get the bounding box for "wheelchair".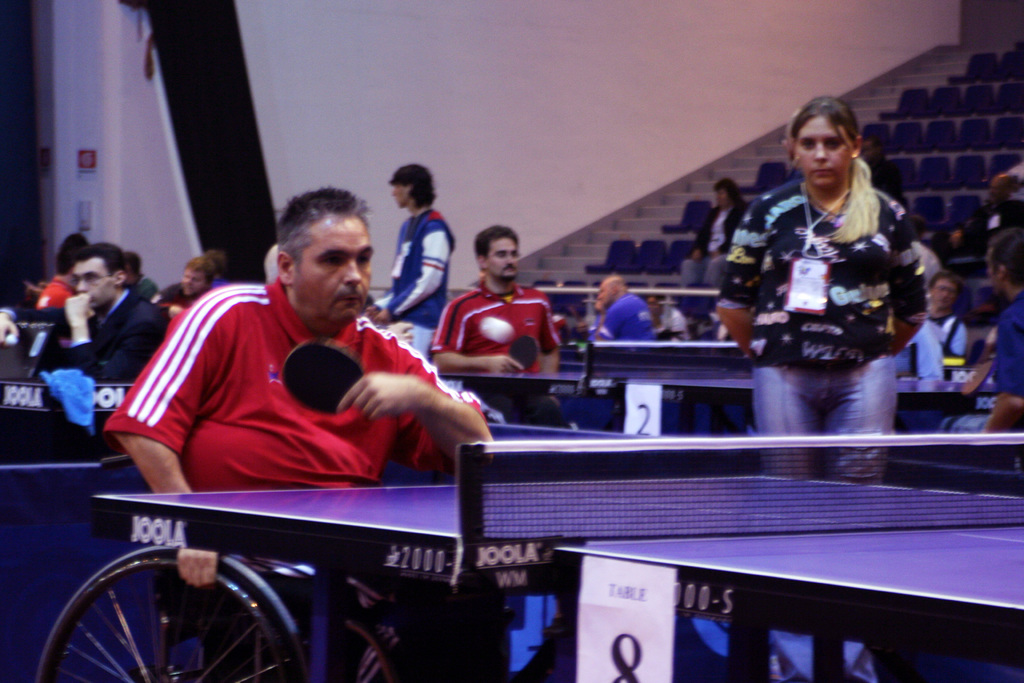
[31,449,393,682].
